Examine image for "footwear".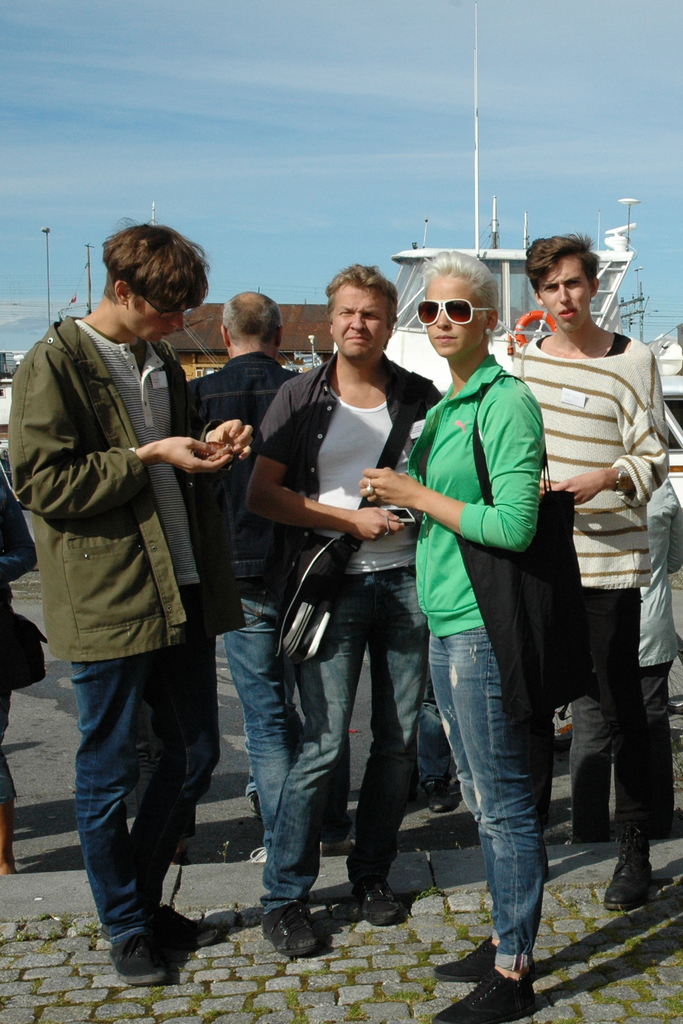
Examination result: (354,884,402,927).
